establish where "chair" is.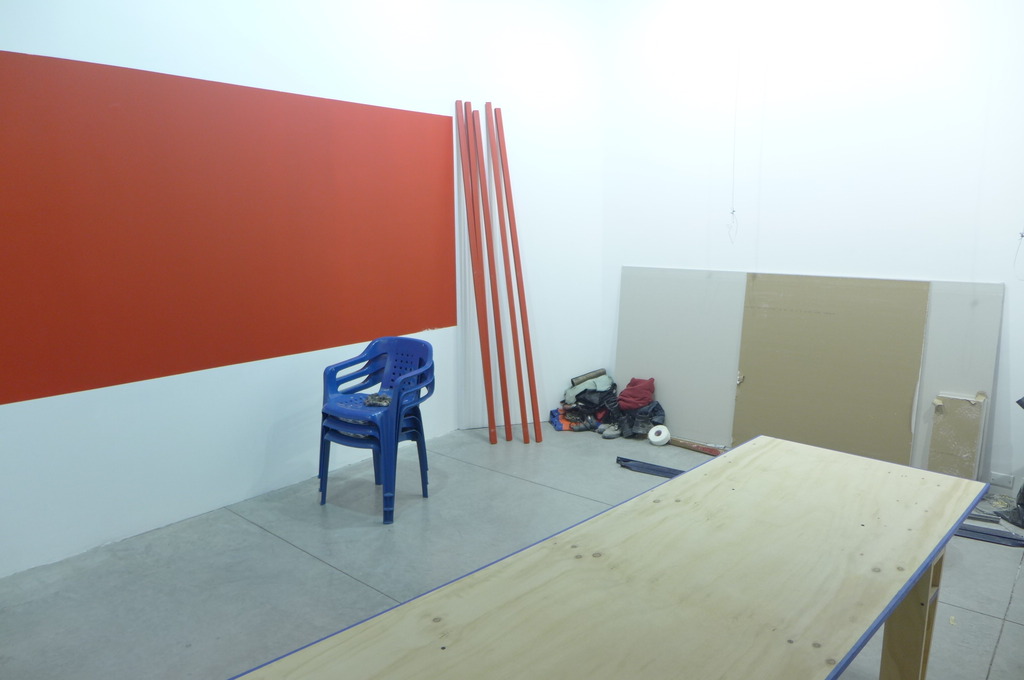
Established at select_region(317, 358, 436, 518).
